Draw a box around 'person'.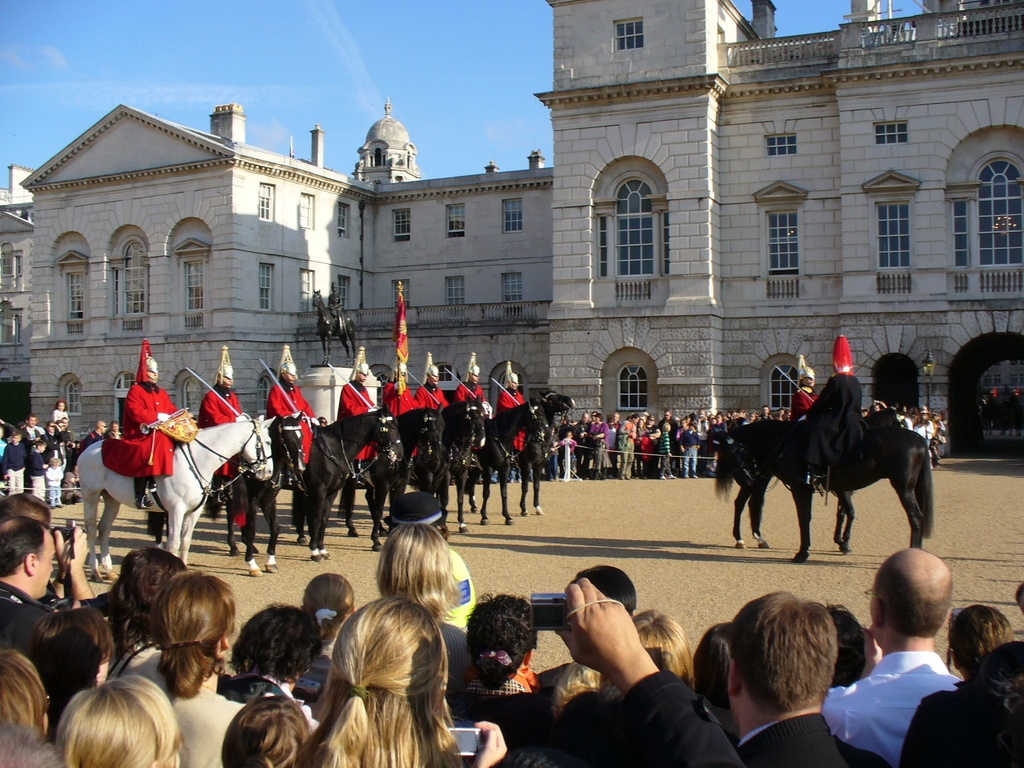
box=[218, 600, 318, 706].
